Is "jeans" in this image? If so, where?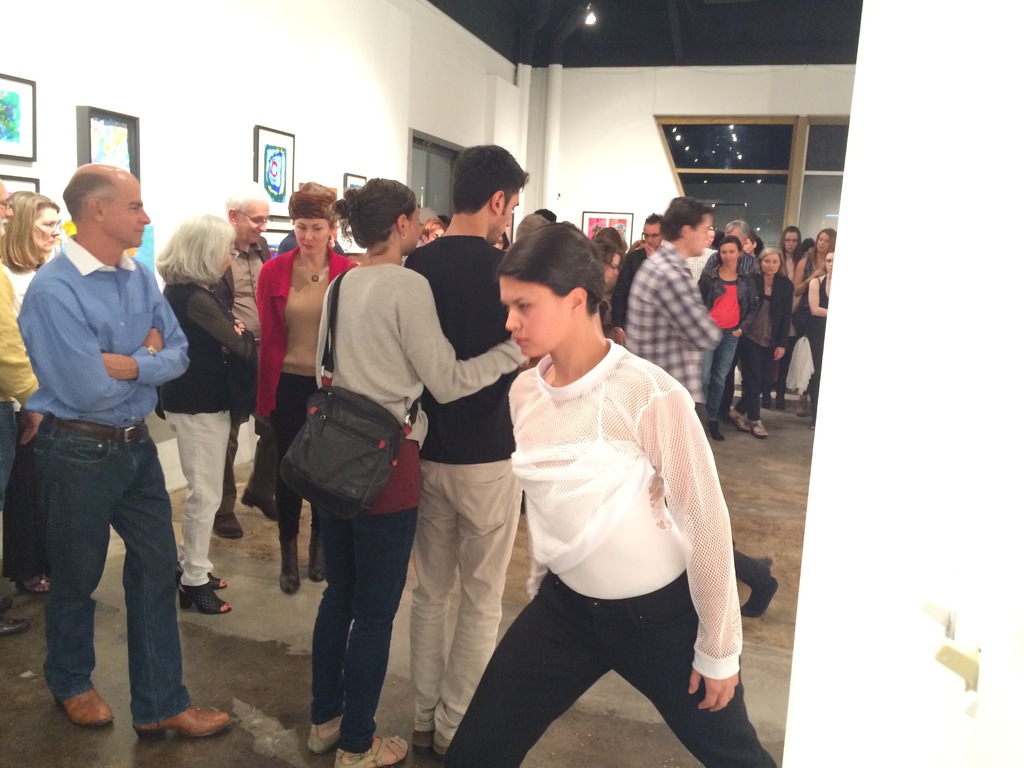
Yes, at 0:401:19:511.
